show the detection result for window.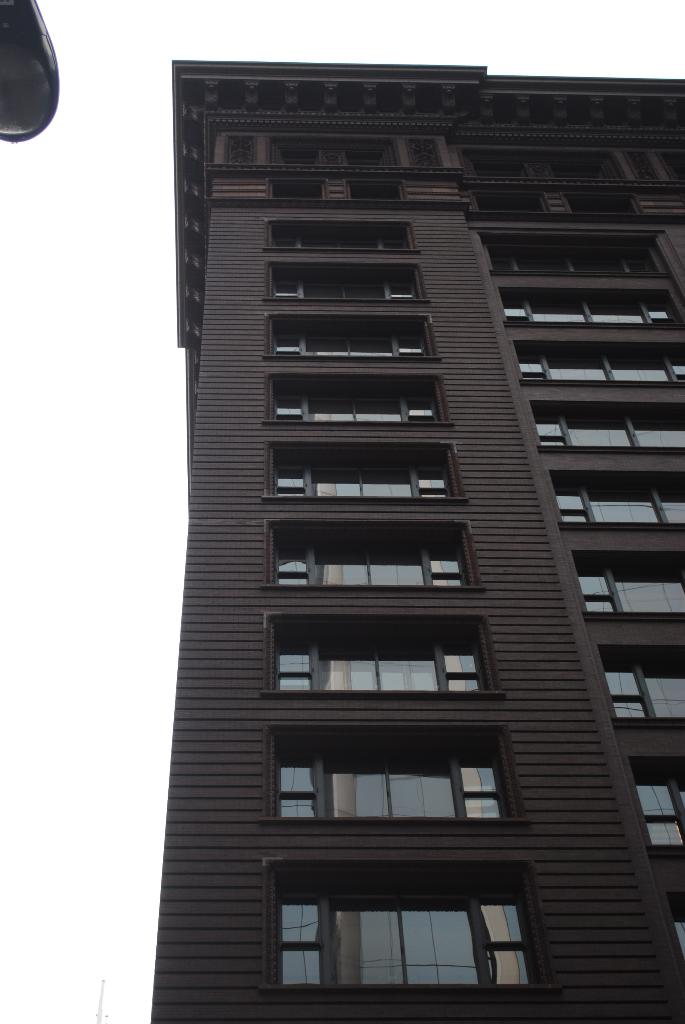
[left=629, top=760, right=684, bottom=850].
